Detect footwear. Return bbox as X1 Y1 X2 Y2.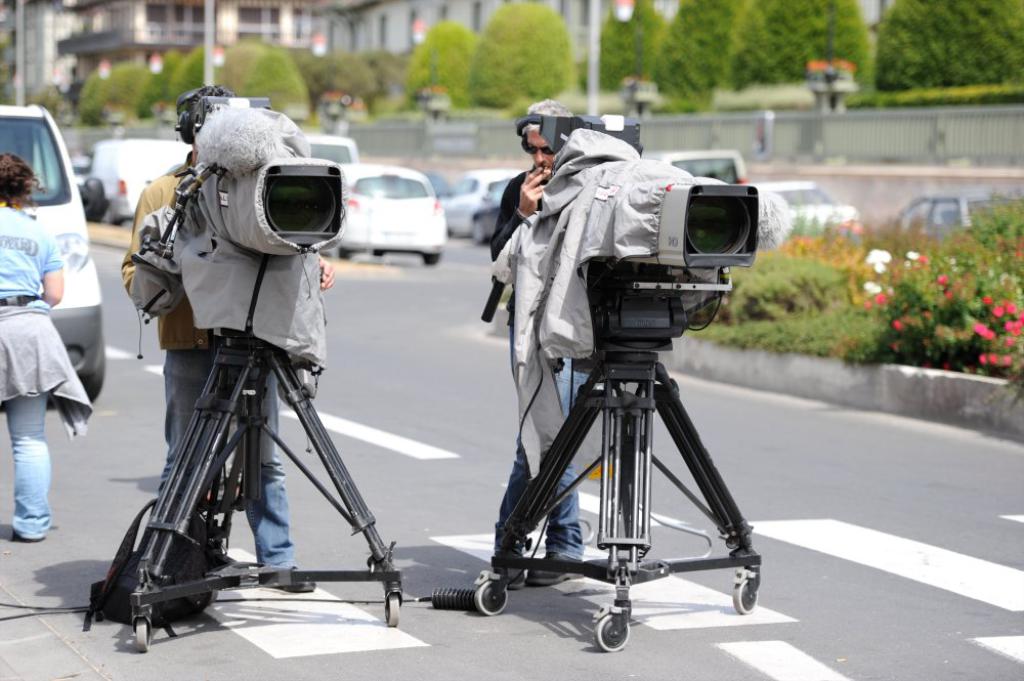
260 563 315 591.
